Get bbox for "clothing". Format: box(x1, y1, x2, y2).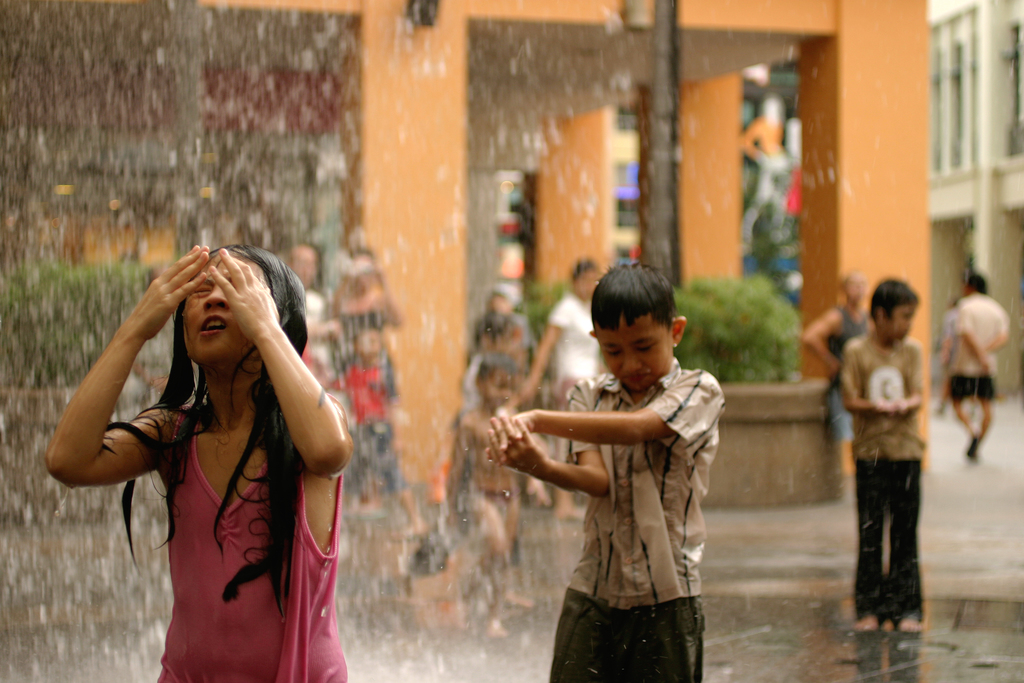
box(839, 334, 928, 623).
